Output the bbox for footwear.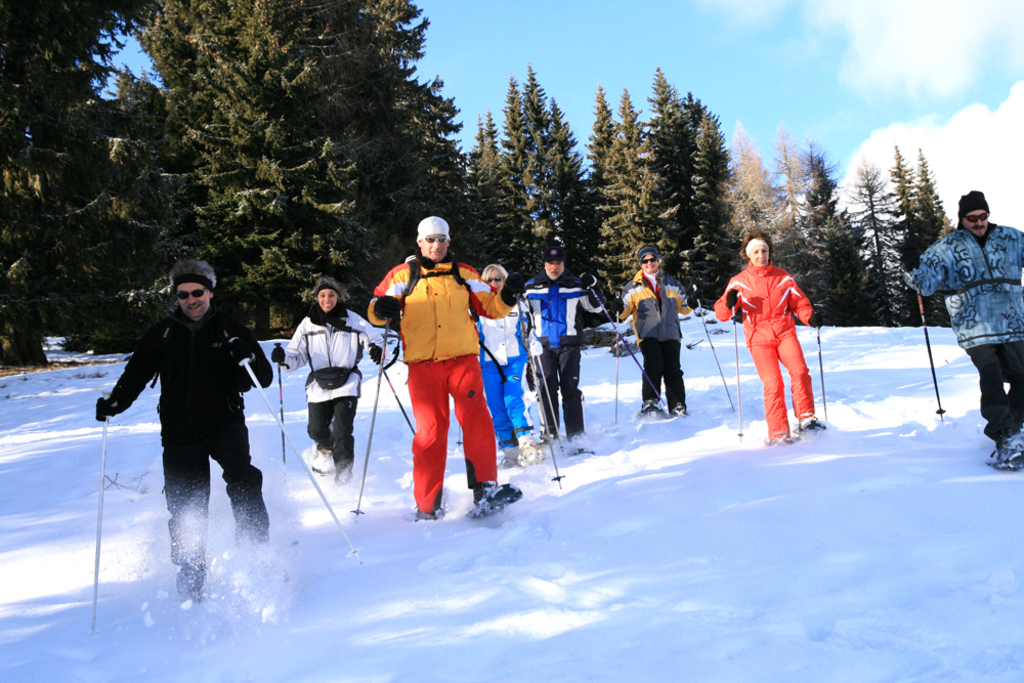
[x1=412, y1=504, x2=439, y2=527].
